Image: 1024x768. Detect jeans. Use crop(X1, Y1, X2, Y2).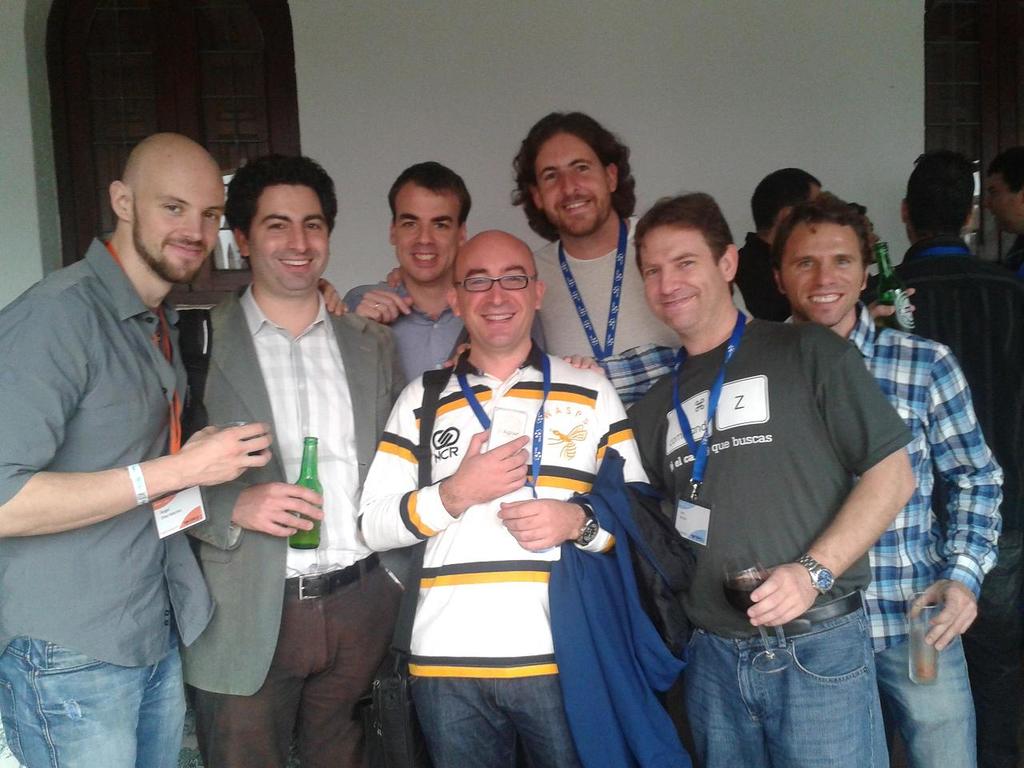
crop(966, 531, 1023, 767).
